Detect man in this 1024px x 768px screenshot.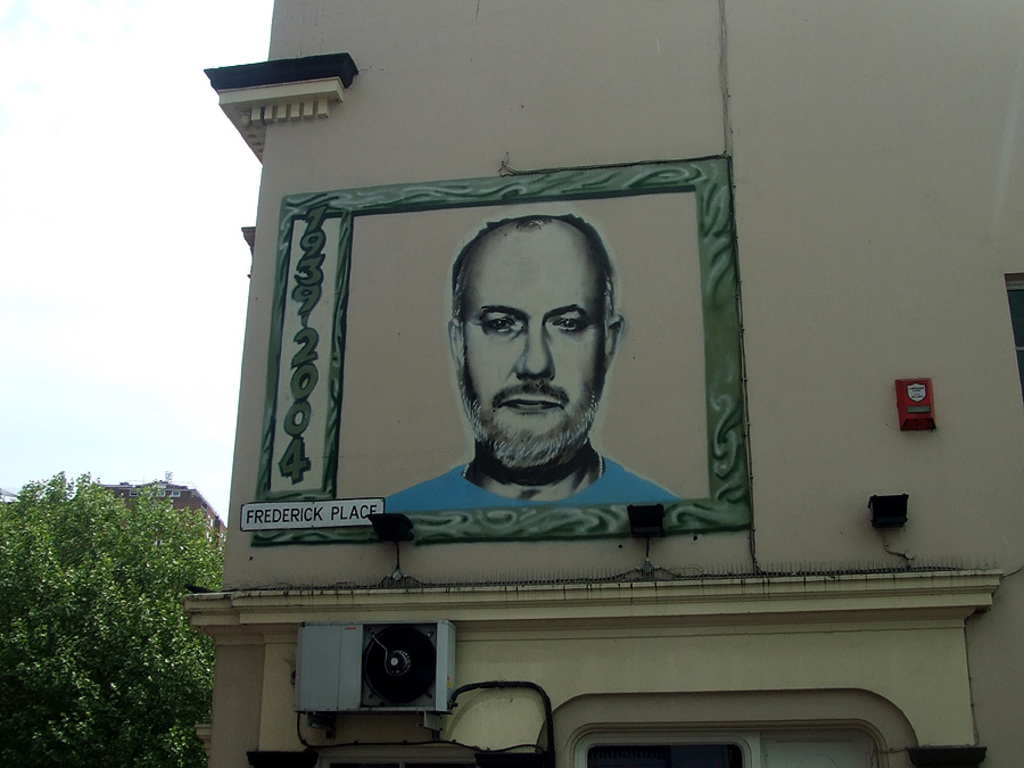
Detection: (377,217,688,509).
